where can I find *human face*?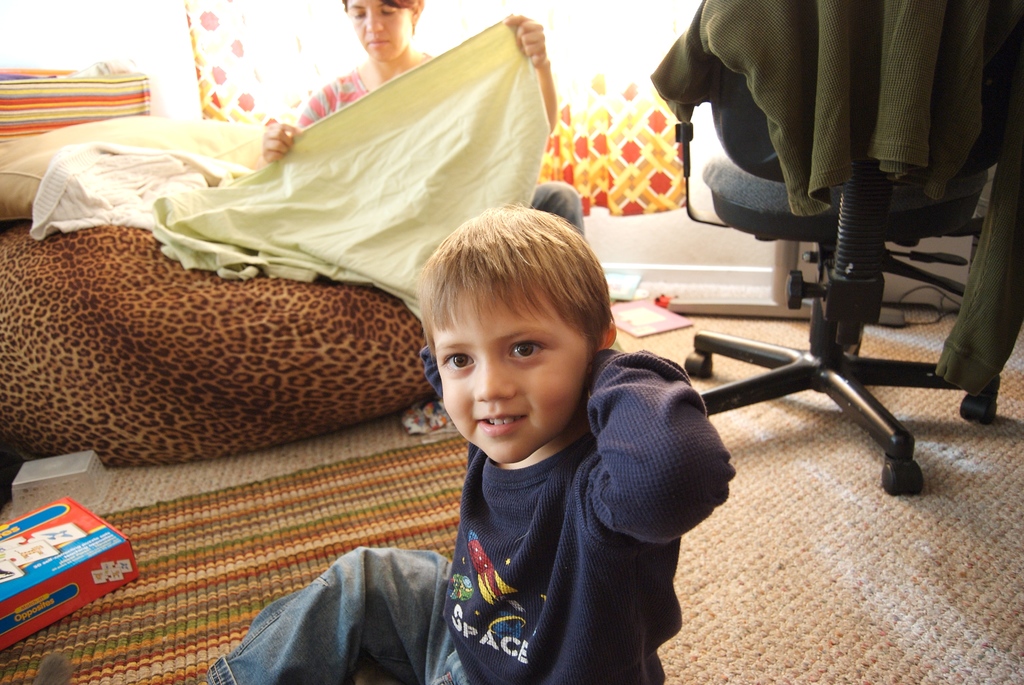
You can find it at left=342, top=0, right=412, bottom=55.
